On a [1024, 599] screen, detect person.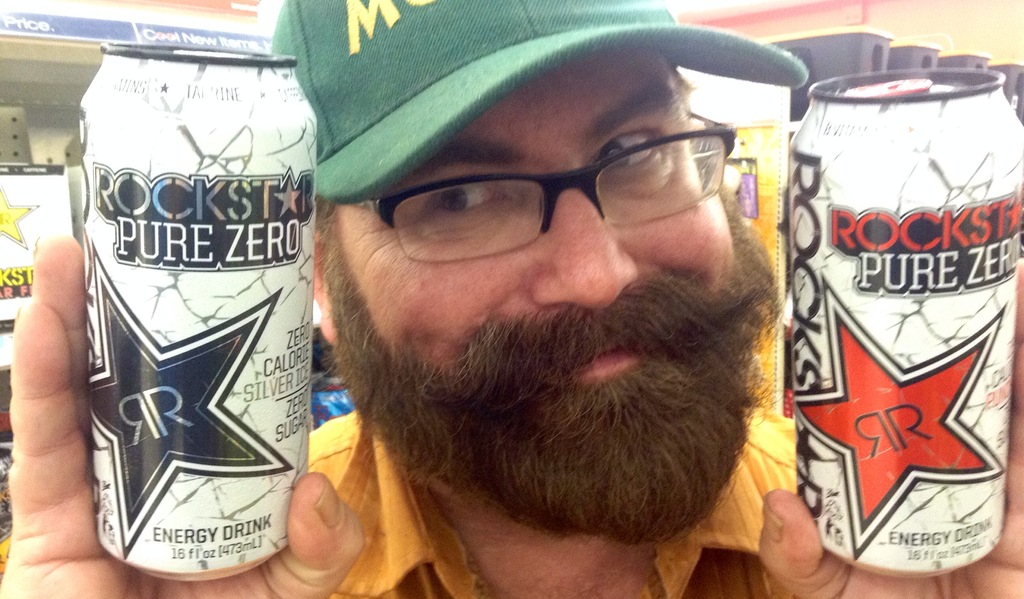
(left=0, top=0, right=1023, bottom=598).
